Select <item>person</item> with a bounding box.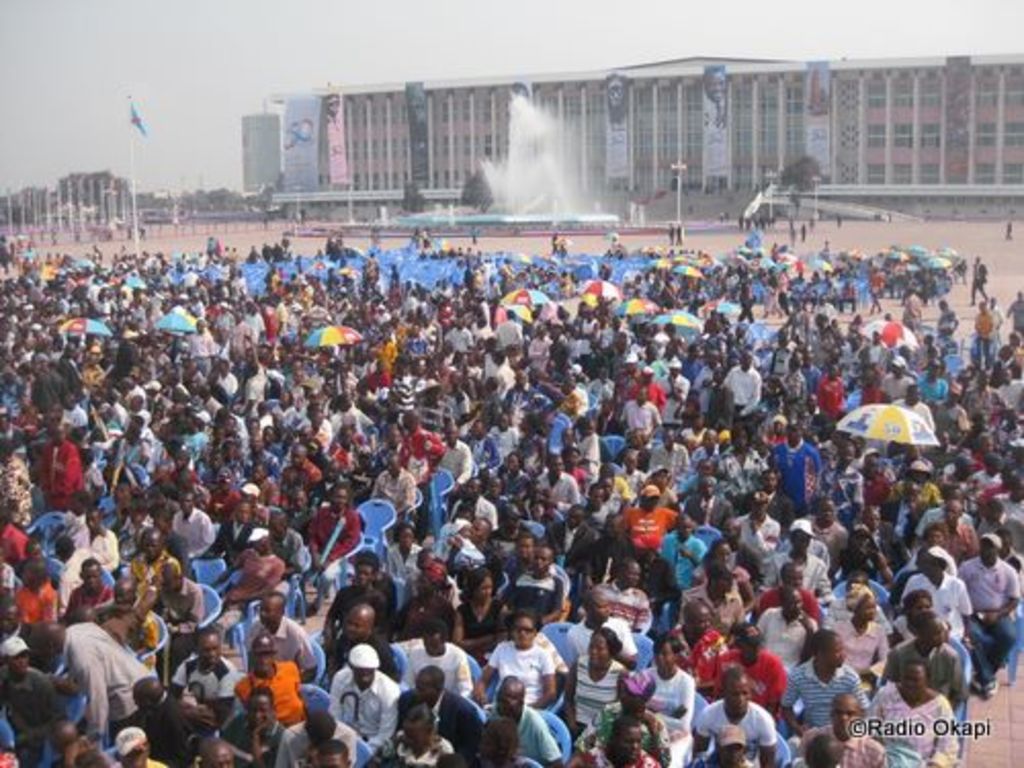
x1=1004, y1=291, x2=1022, y2=348.
